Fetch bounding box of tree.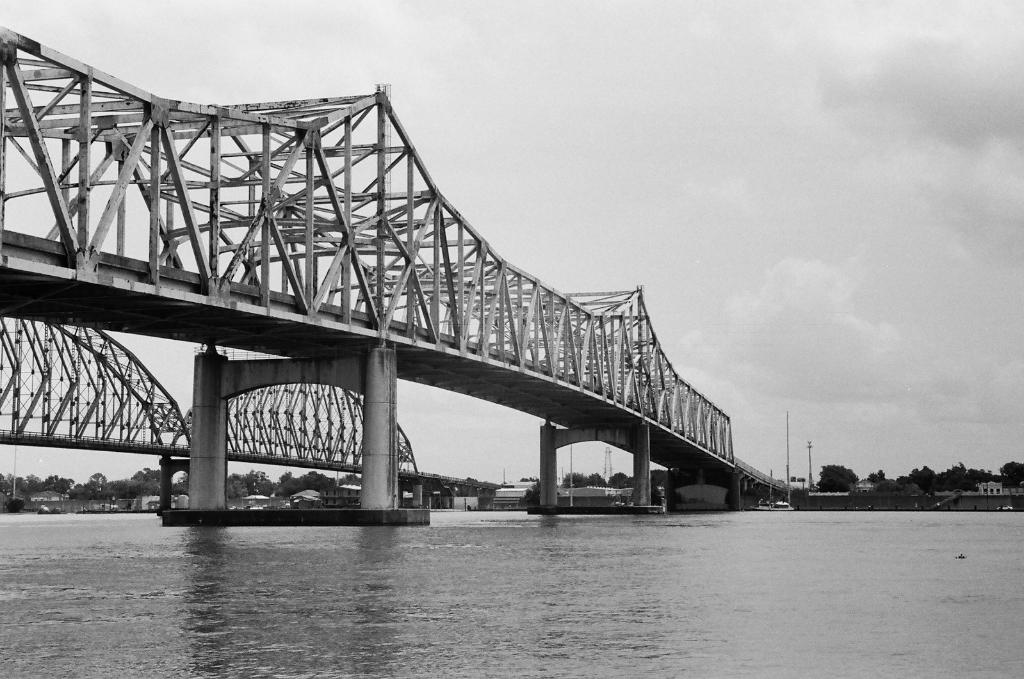
Bbox: {"x1": 867, "y1": 469, "x2": 887, "y2": 484}.
